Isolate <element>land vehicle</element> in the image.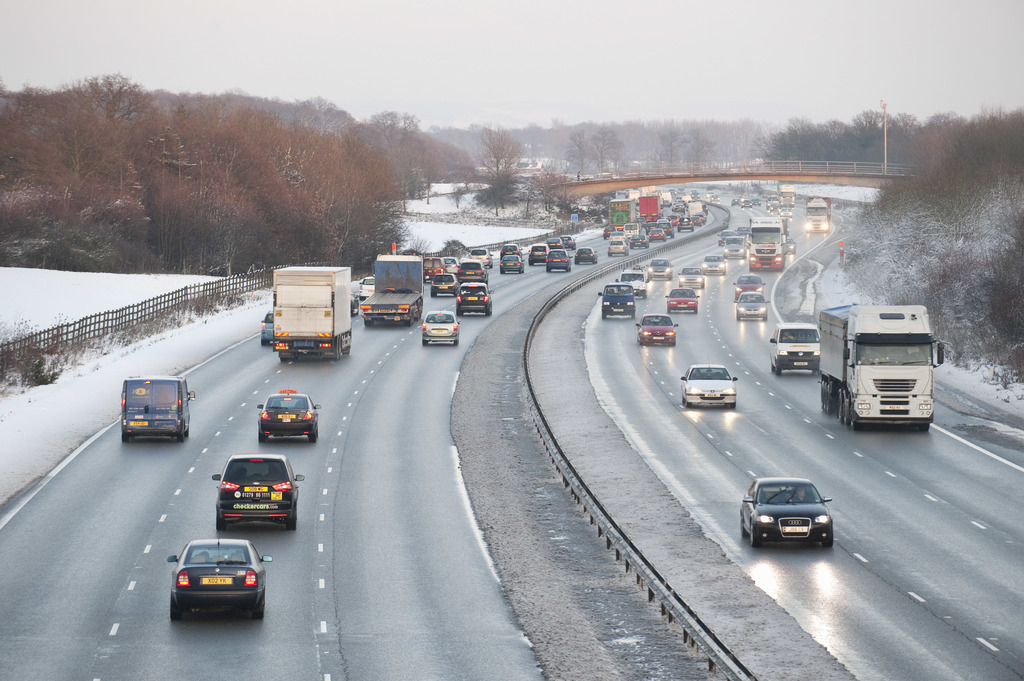
Isolated region: <region>643, 256, 673, 281</region>.
